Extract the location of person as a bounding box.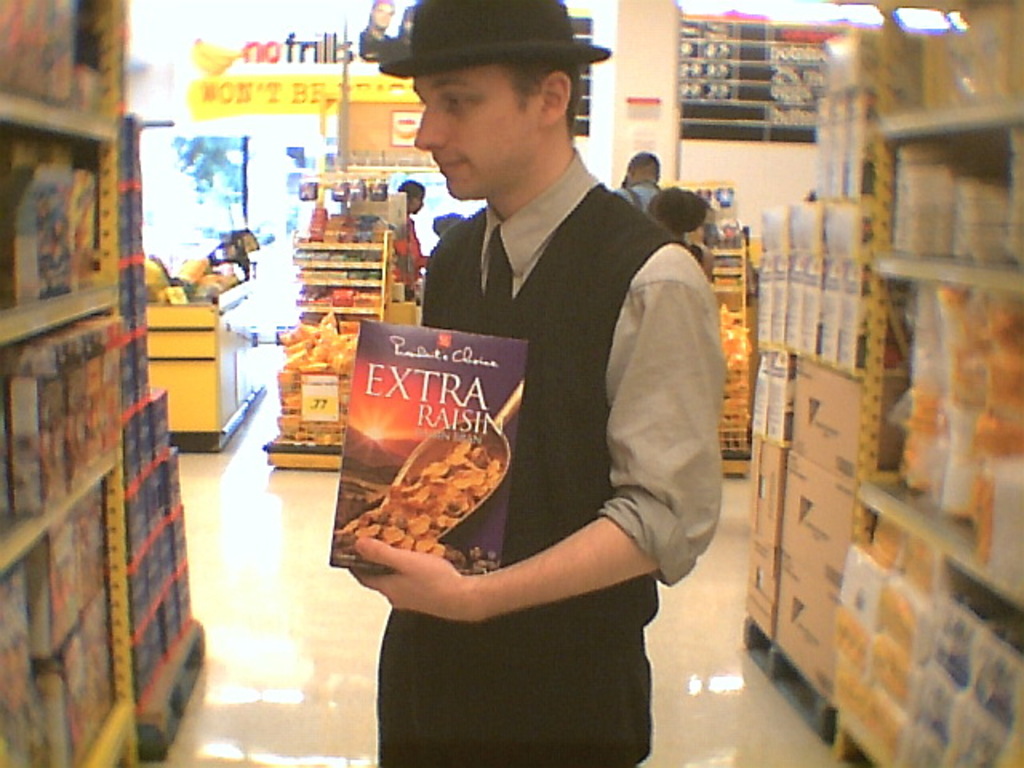
x1=358 y1=10 x2=720 y2=758.
